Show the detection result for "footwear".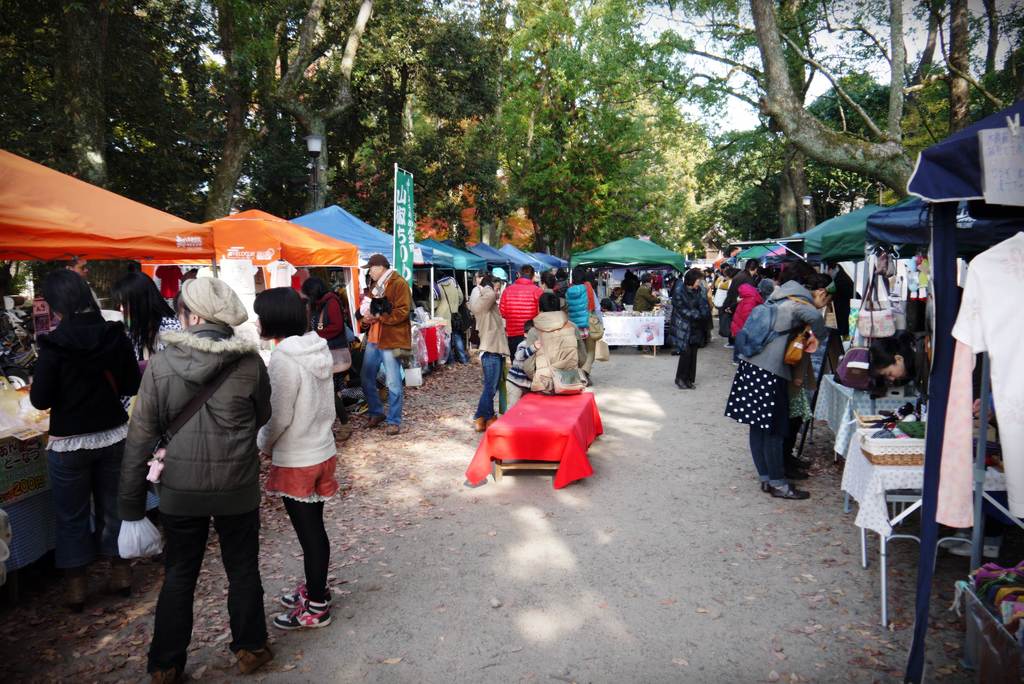
(359, 412, 381, 430).
